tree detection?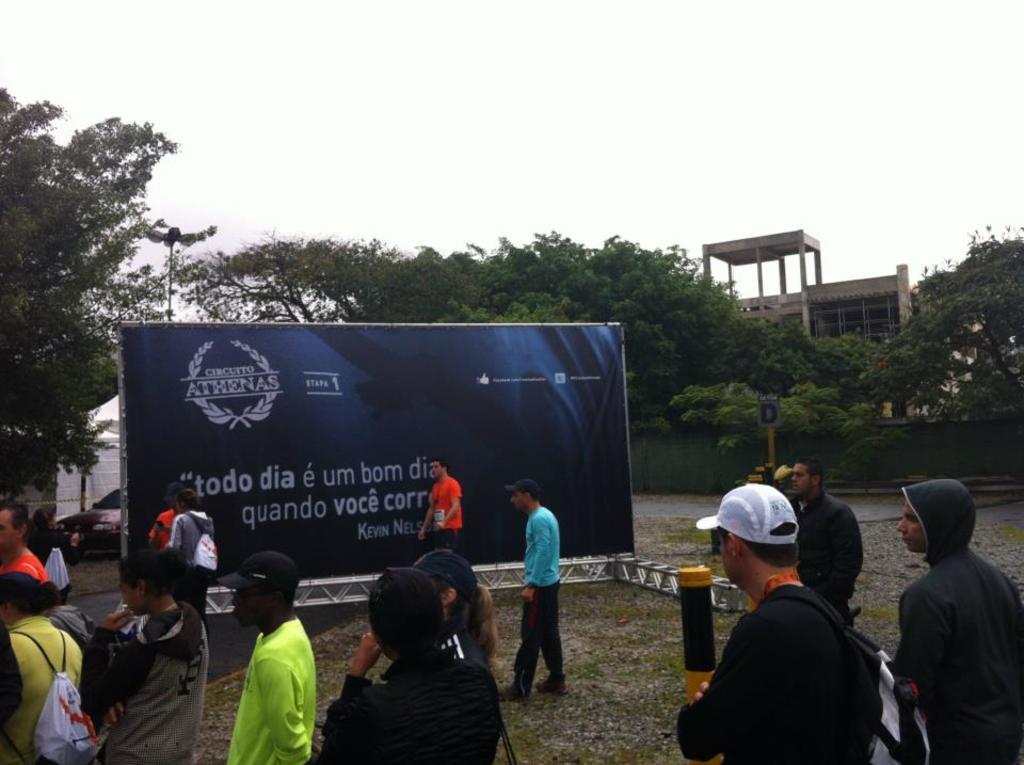
pyautogui.locateOnScreen(396, 243, 743, 463)
